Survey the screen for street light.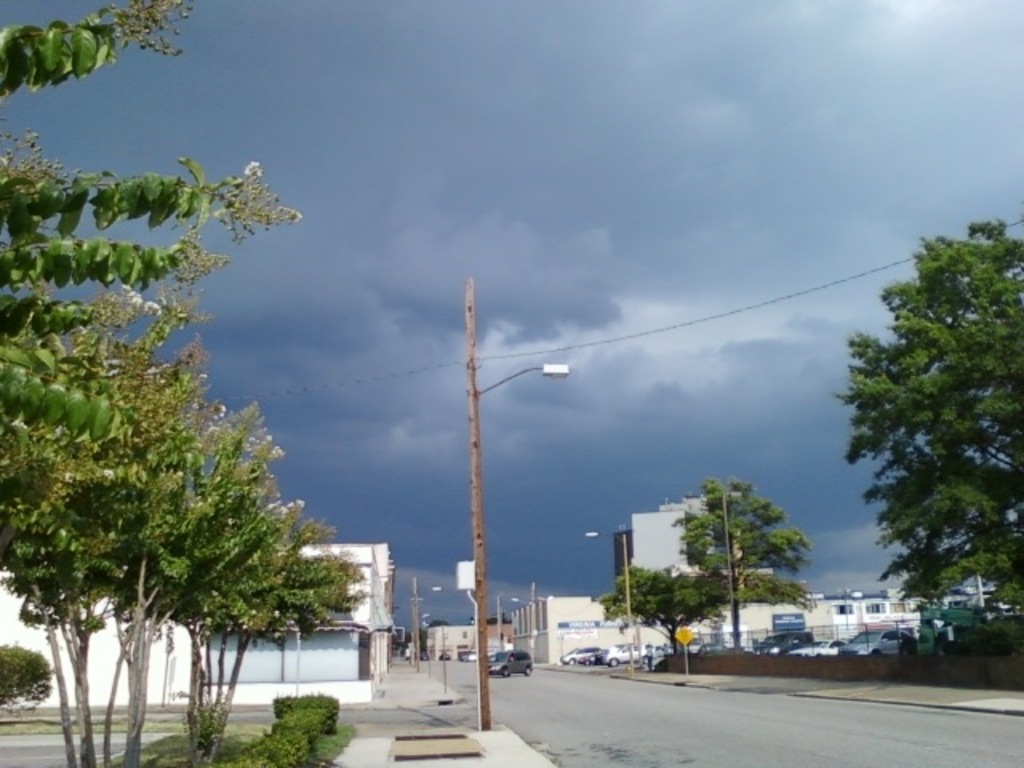
Survey found: 515 594 538 662.
